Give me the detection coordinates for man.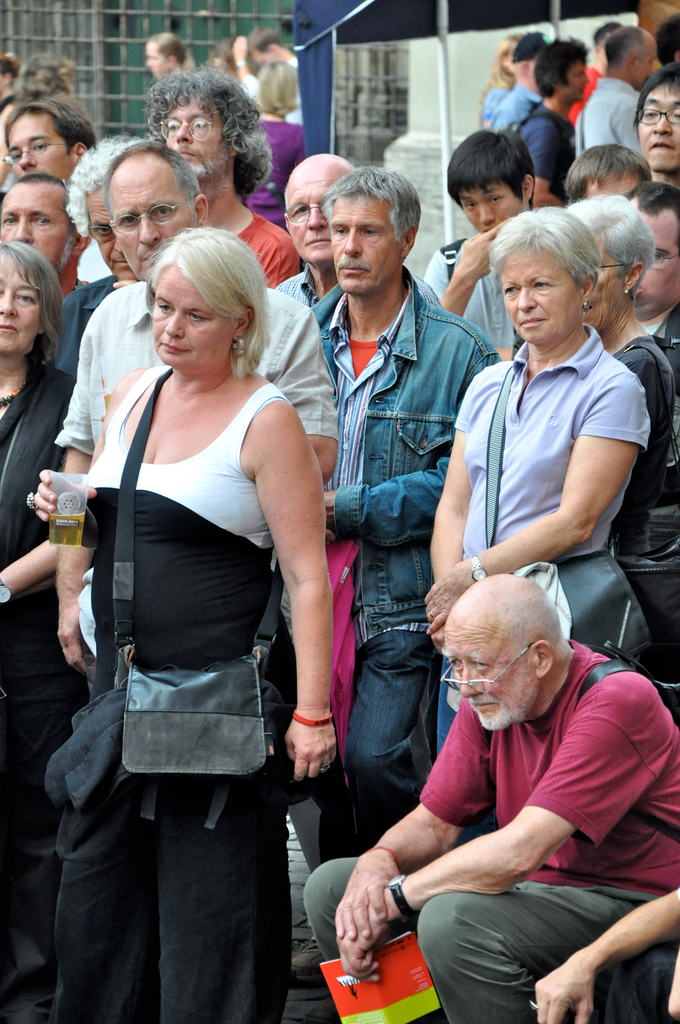
137, 65, 309, 292.
